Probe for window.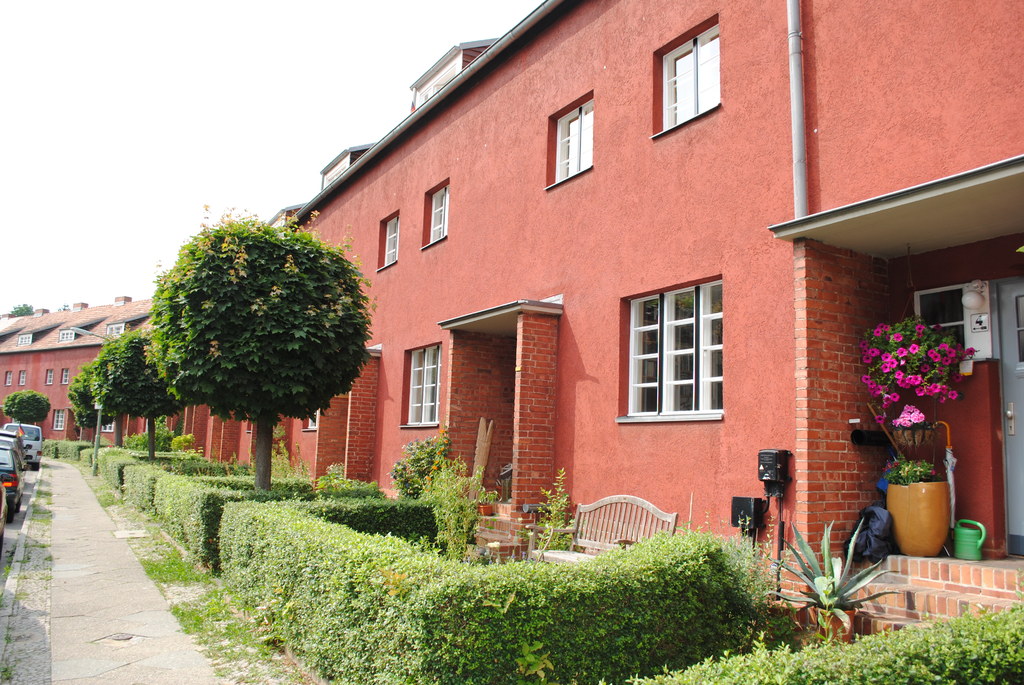
Probe result: <box>5,370,12,388</box>.
